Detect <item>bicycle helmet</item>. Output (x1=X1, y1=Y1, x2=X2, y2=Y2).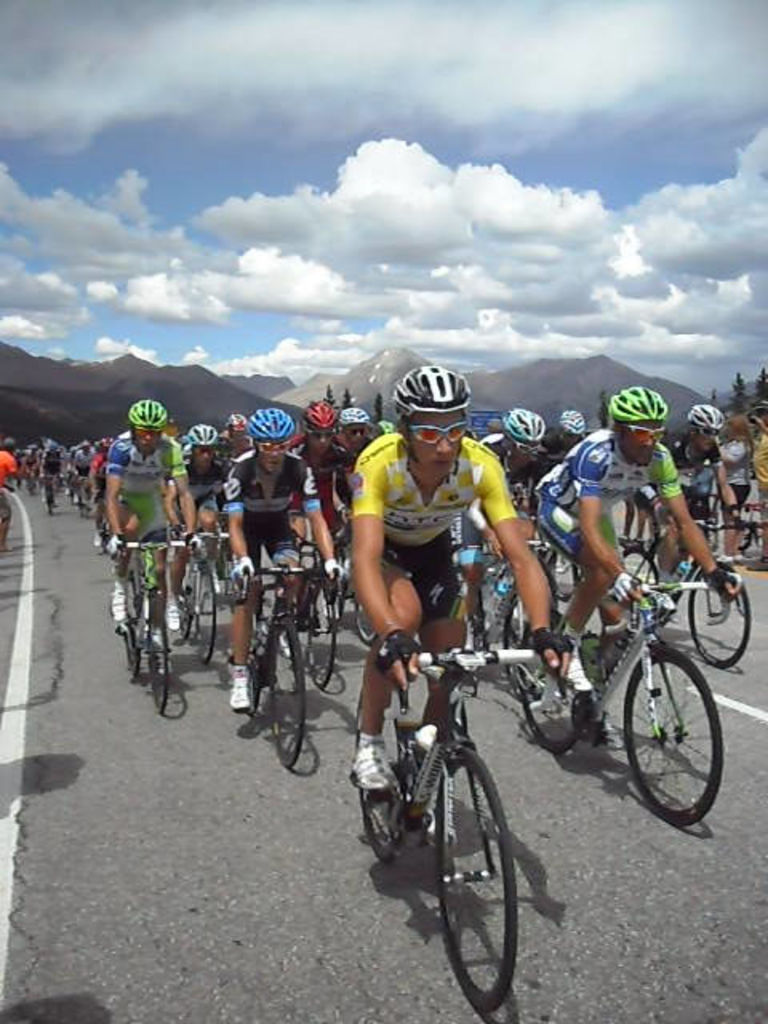
(x1=128, y1=398, x2=168, y2=427).
